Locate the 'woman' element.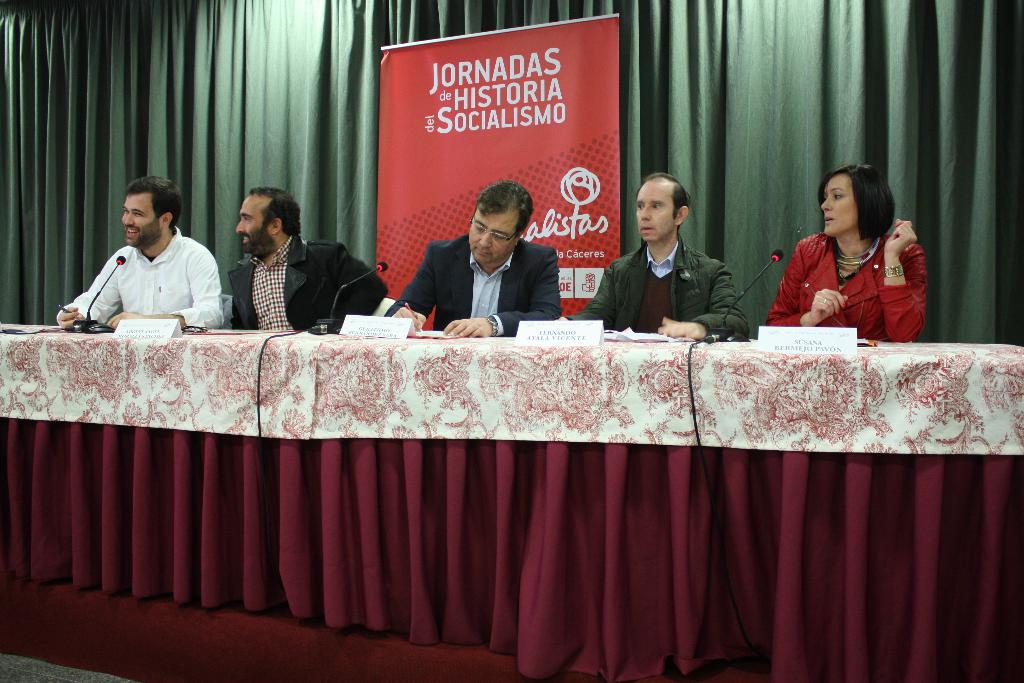
Element bbox: pyautogui.locateOnScreen(765, 164, 924, 345).
